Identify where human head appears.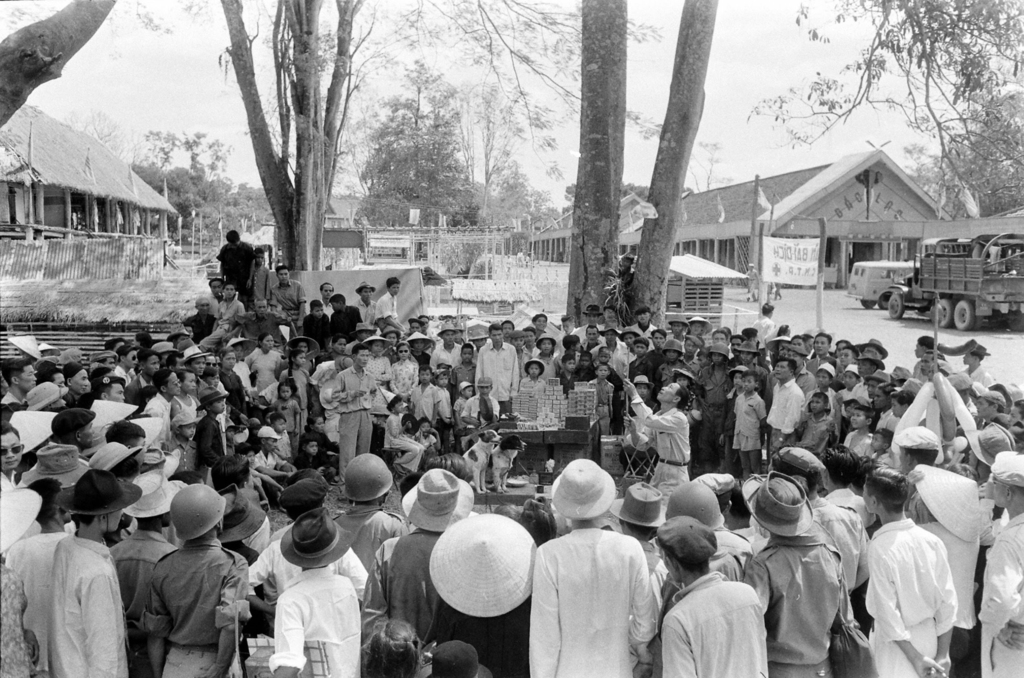
Appears at select_region(225, 282, 235, 298).
